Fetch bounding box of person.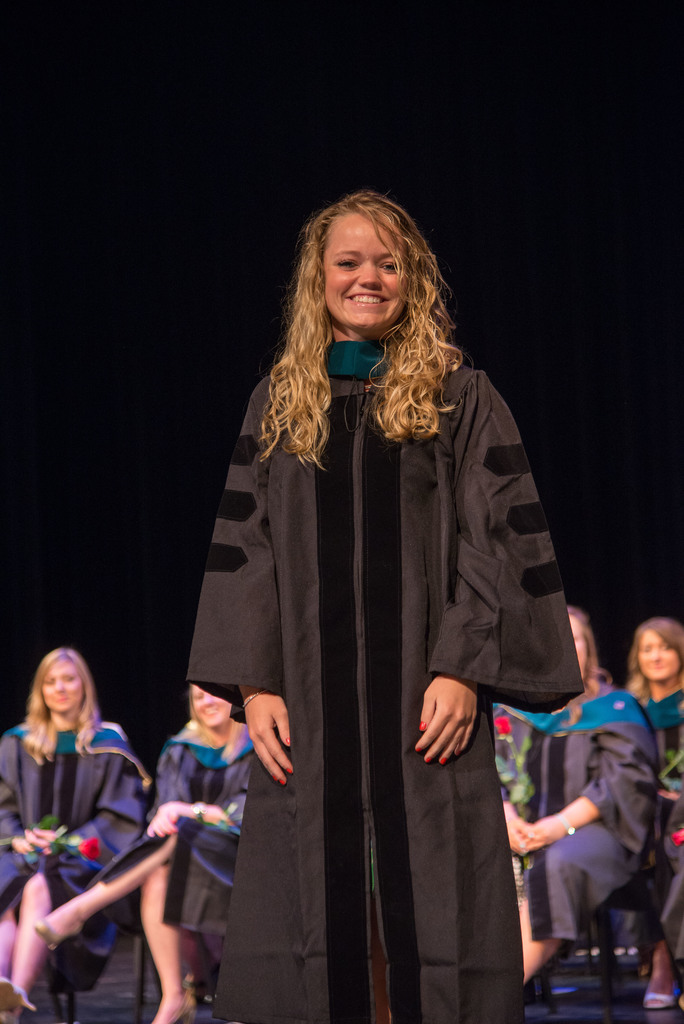
Bbox: left=181, top=185, right=582, bottom=1023.
